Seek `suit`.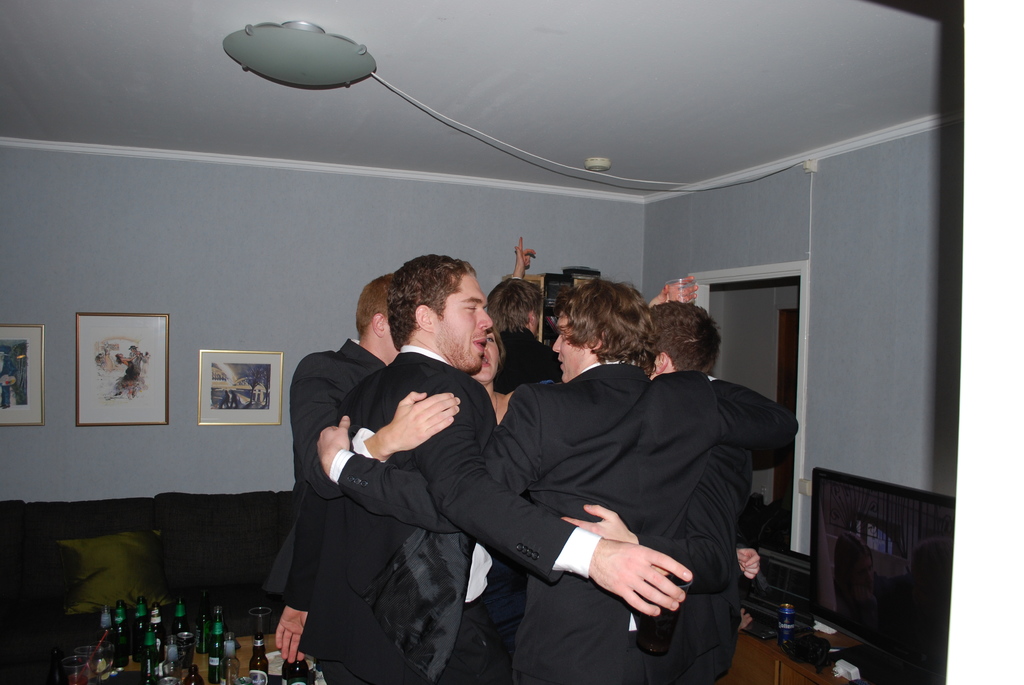
left=639, top=366, right=749, bottom=684.
